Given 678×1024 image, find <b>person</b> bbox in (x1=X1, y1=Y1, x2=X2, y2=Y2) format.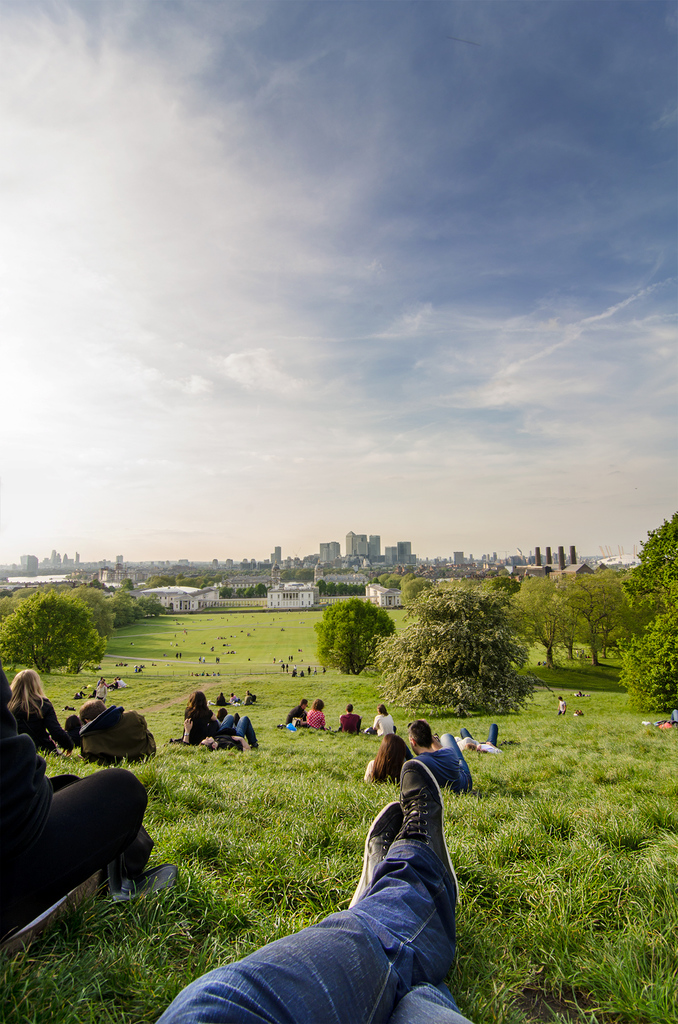
(x1=276, y1=680, x2=315, y2=731).
